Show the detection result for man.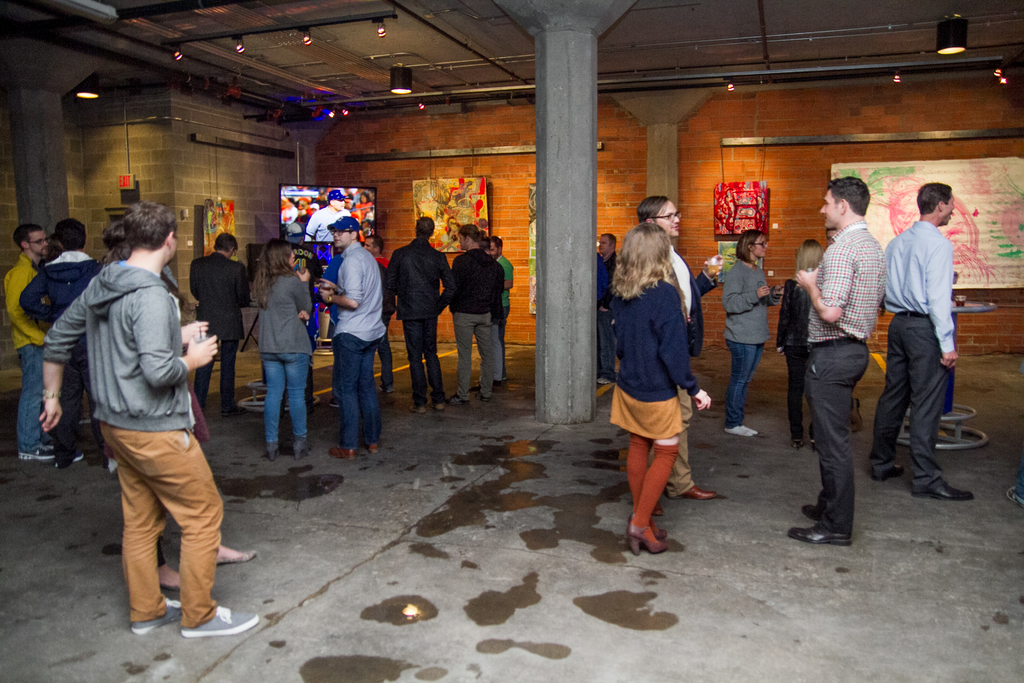
<region>444, 224, 490, 404</region>.
